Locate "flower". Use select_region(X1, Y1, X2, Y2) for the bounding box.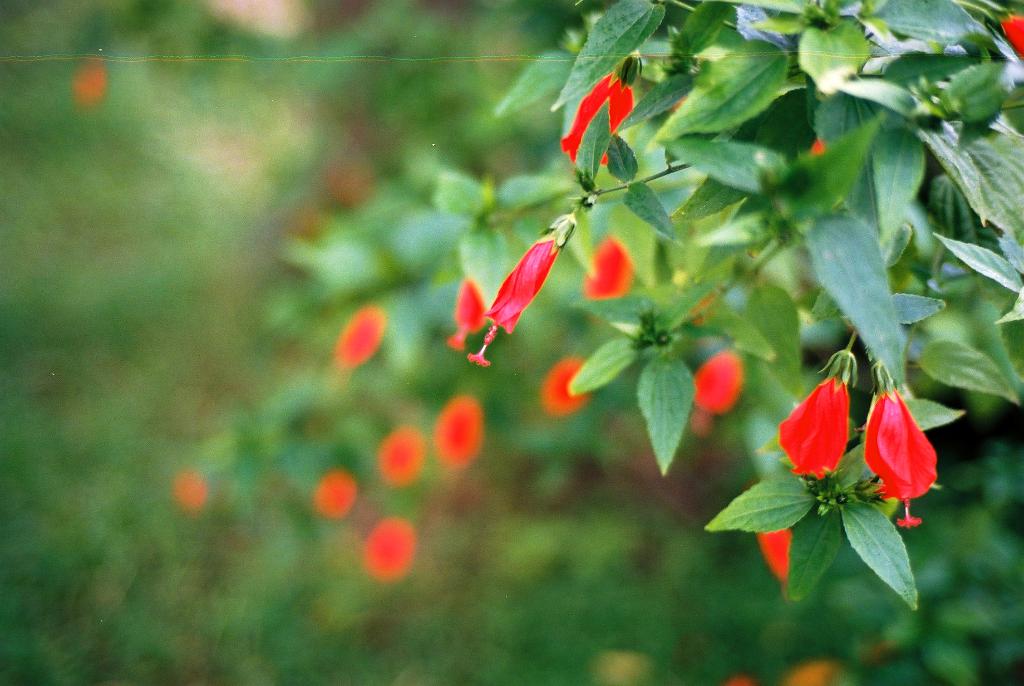
select_region(772, 379, 854, 480).
